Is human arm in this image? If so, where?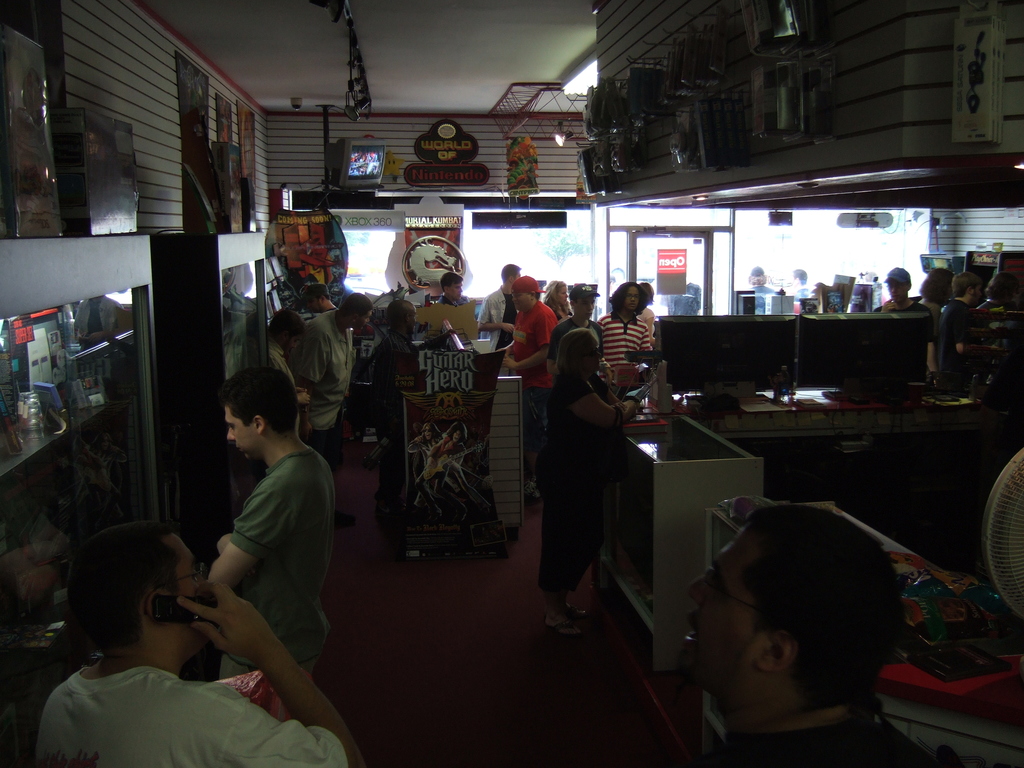
Yes, at <box>948,308,969,352</box>.
